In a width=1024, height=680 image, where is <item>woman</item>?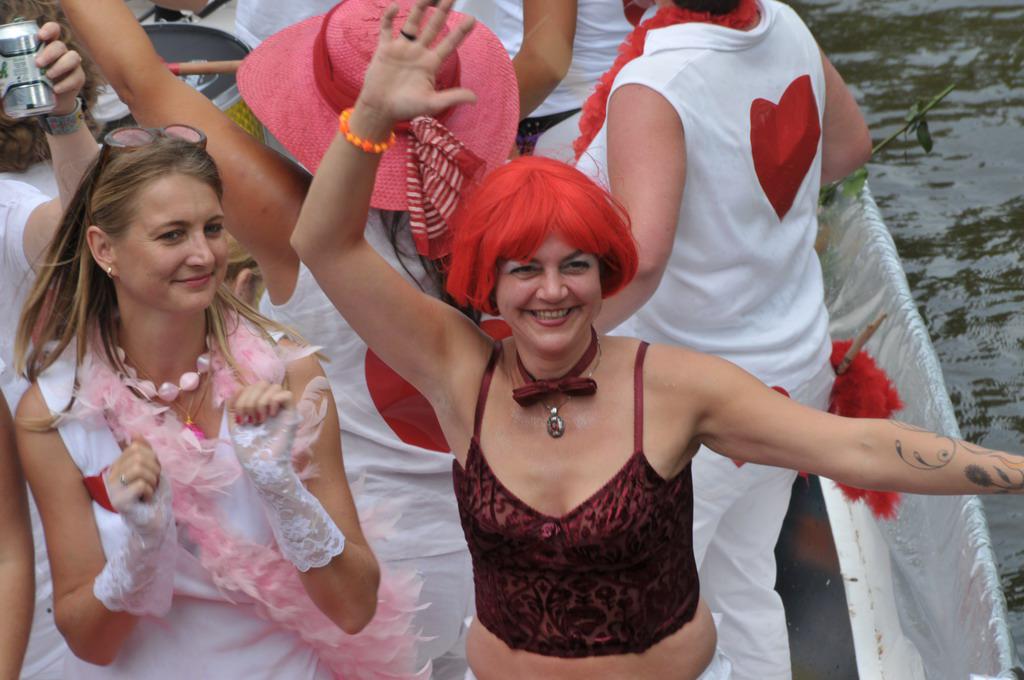
<region>8, 129, 429, 679</region>.
